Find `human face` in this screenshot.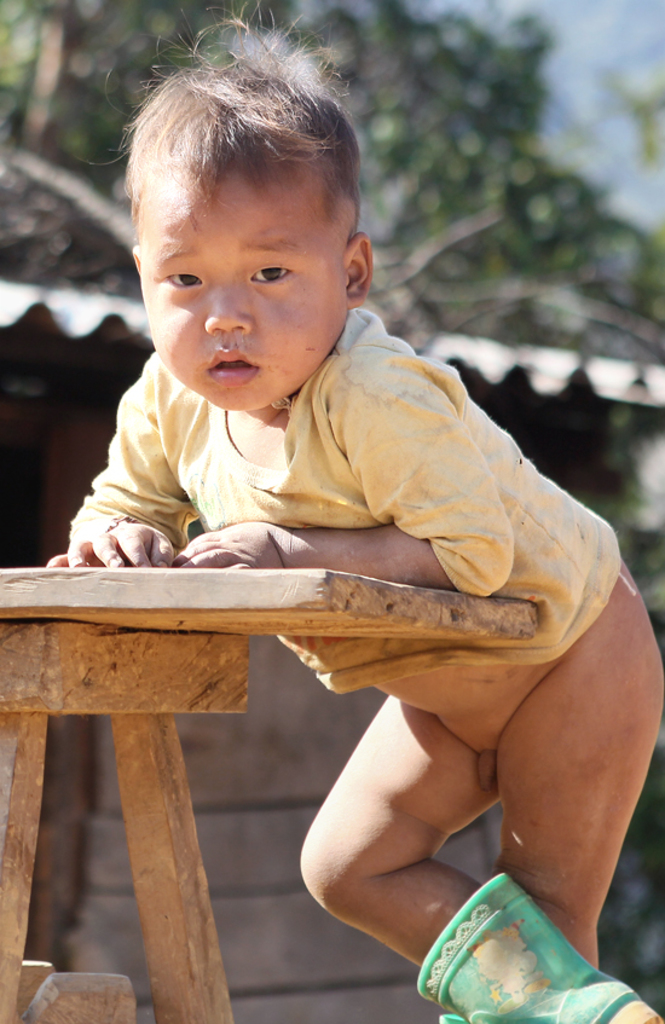
The bounding box for `human face` is <region>139, 161, 353, 413</region>.
